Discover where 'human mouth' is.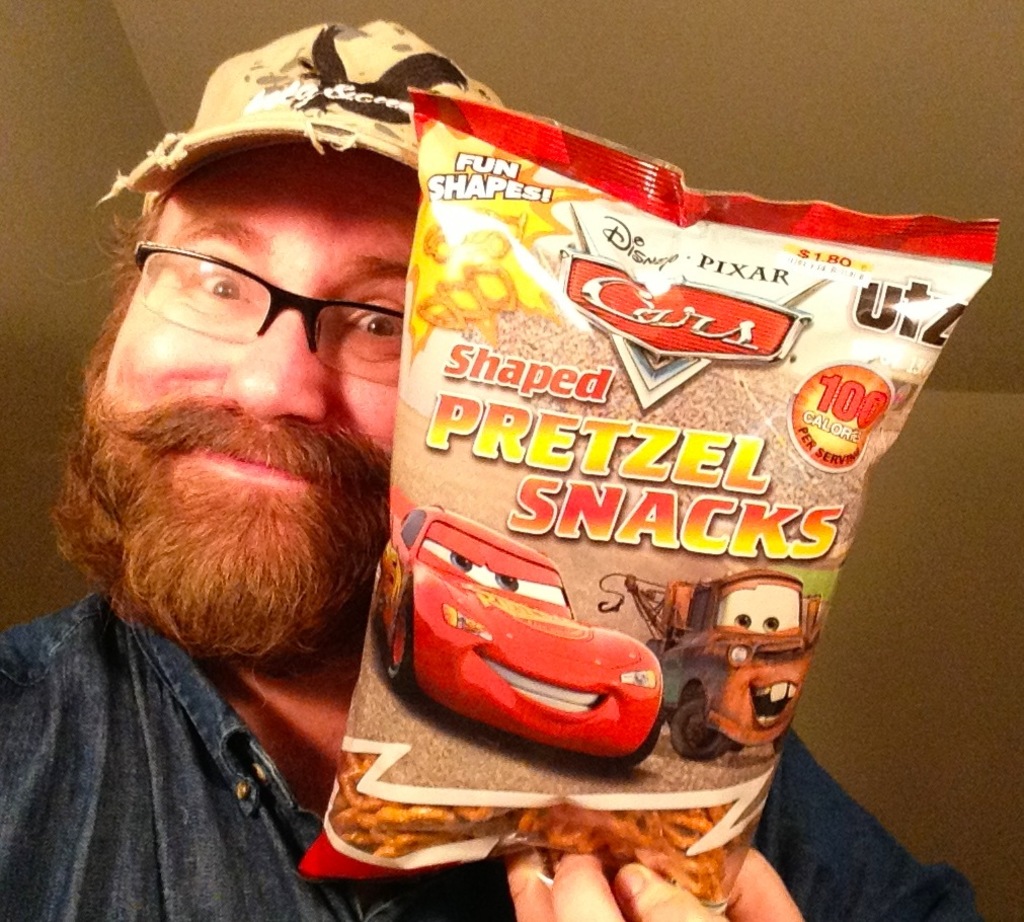
Discovered at 182:430:323:481.
